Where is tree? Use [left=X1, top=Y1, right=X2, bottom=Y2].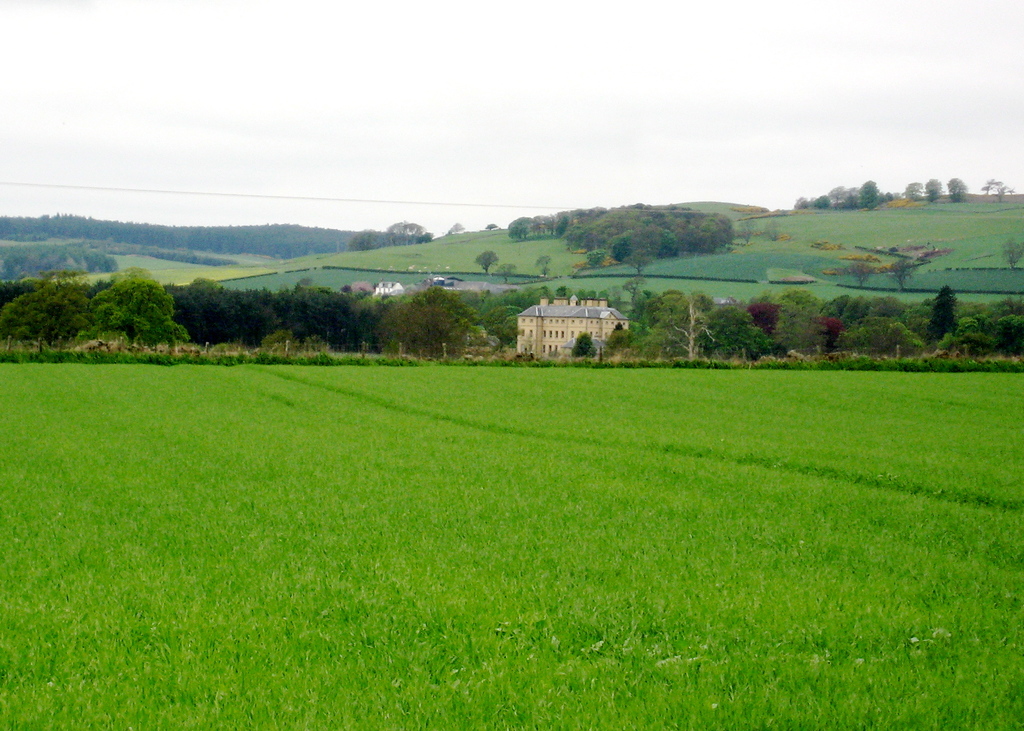
[left=812, top=197, right=825, bottom=208].
